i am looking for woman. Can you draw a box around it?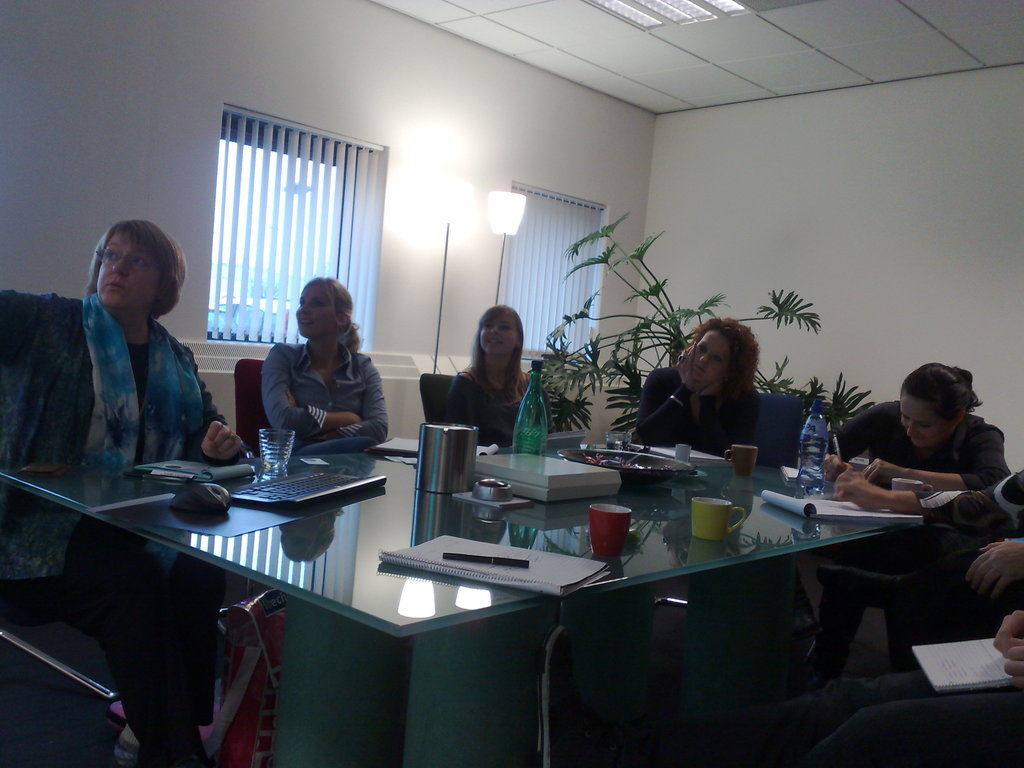
Sure, the bounding box is (820,365,1016,490).
